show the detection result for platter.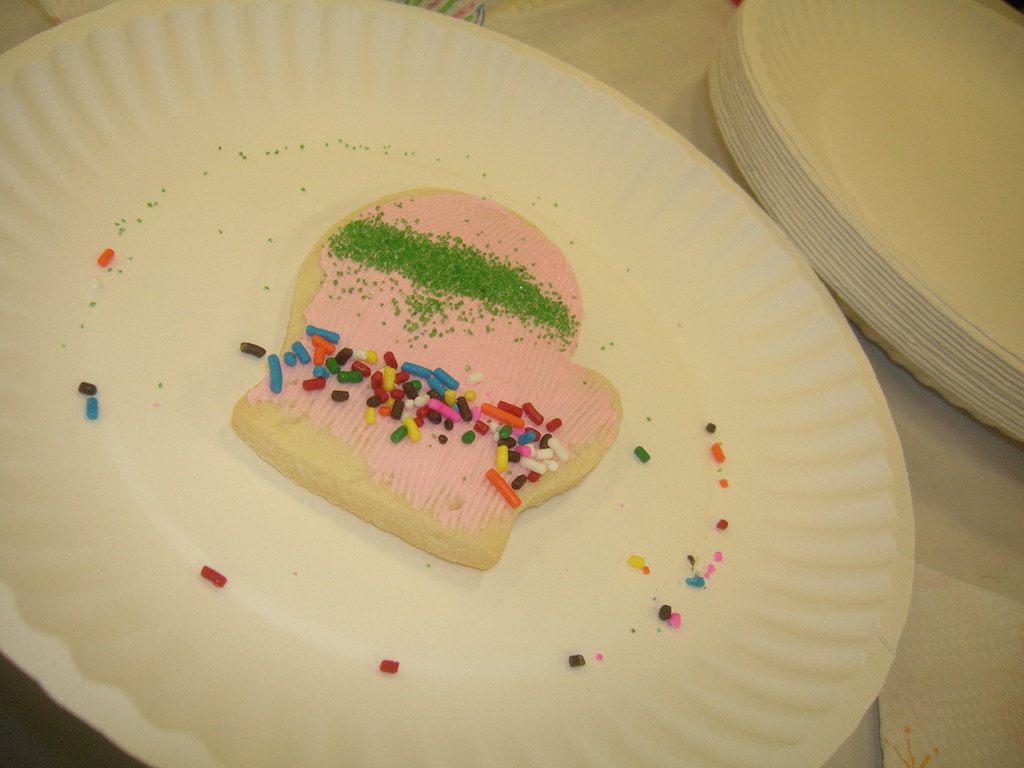
select_region(706, 0, 1023, 442).
